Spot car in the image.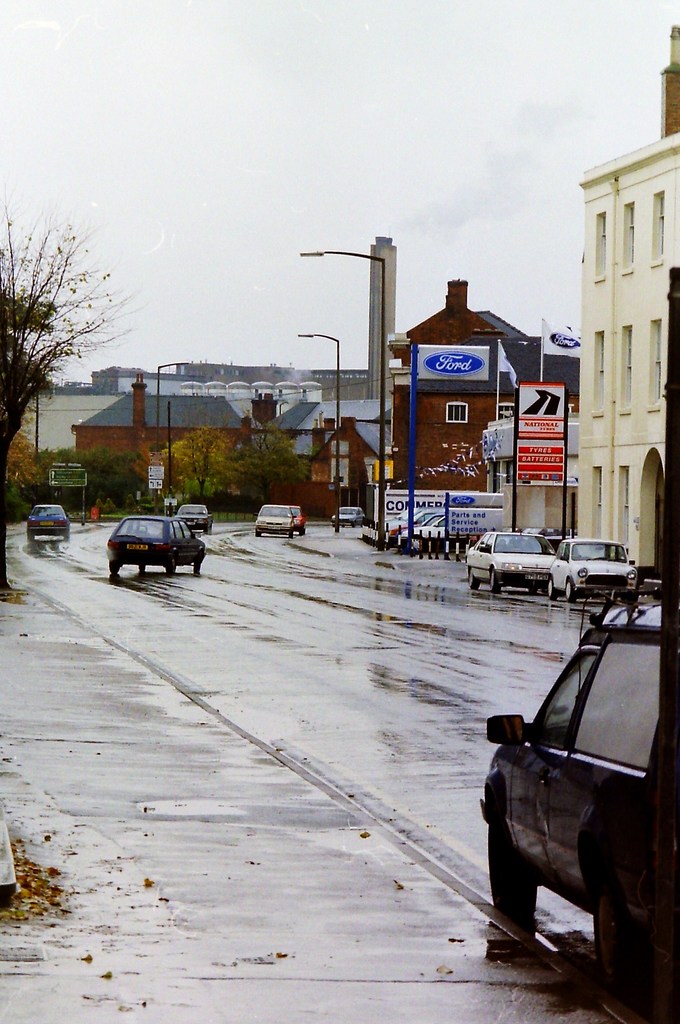
car found at box(29, 498, 67, 540).
